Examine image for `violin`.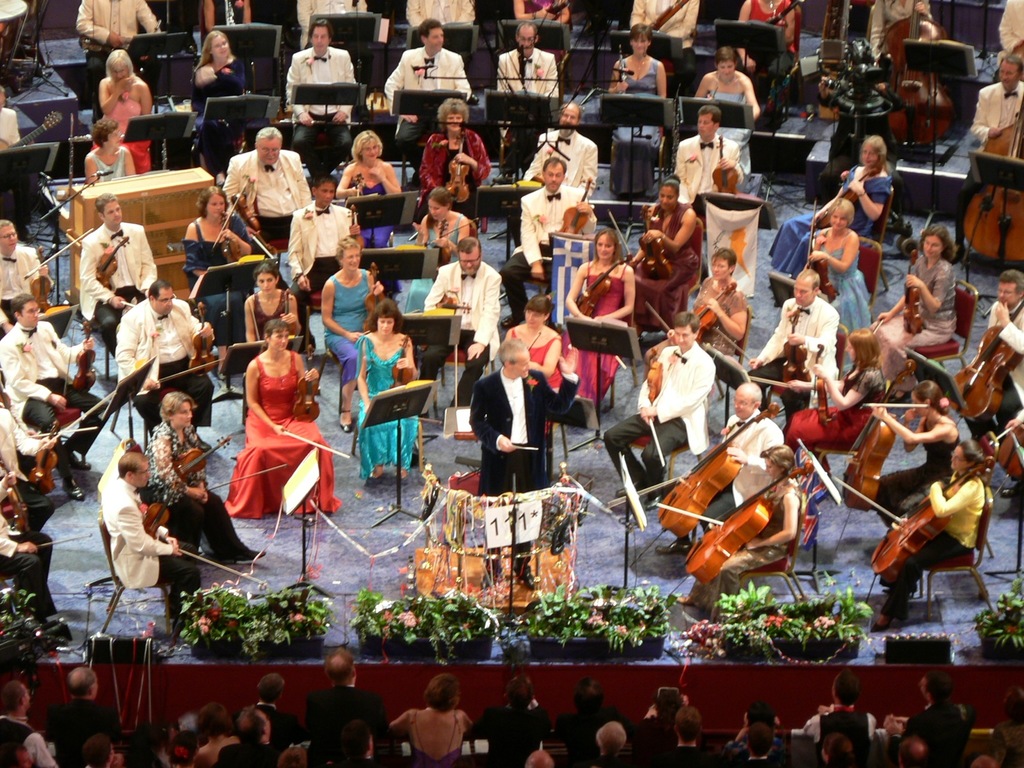
Examination result: crop(878, 0, 968, 141).
